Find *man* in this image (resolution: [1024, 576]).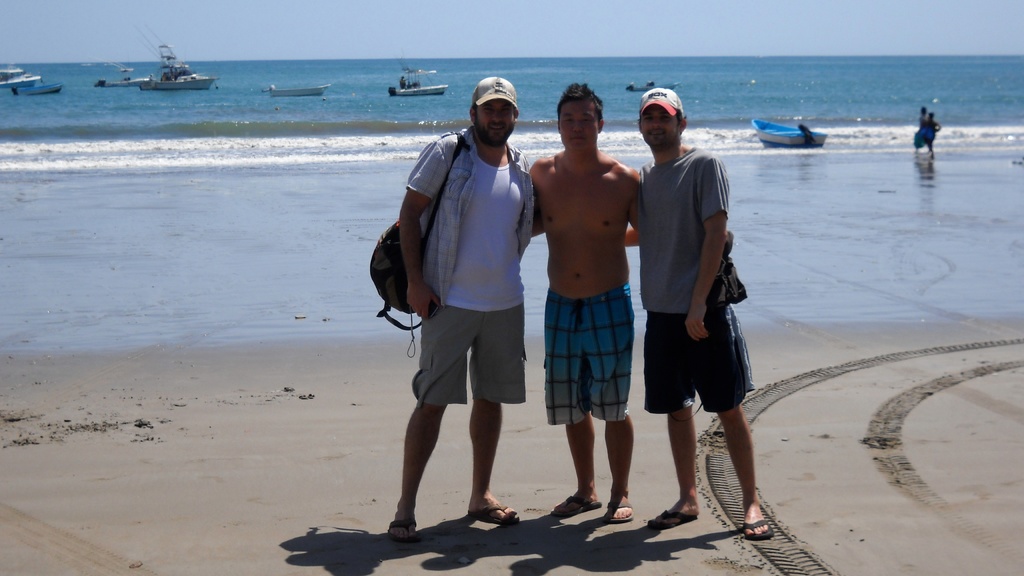
l=398, t=79, r=538, b=550.
